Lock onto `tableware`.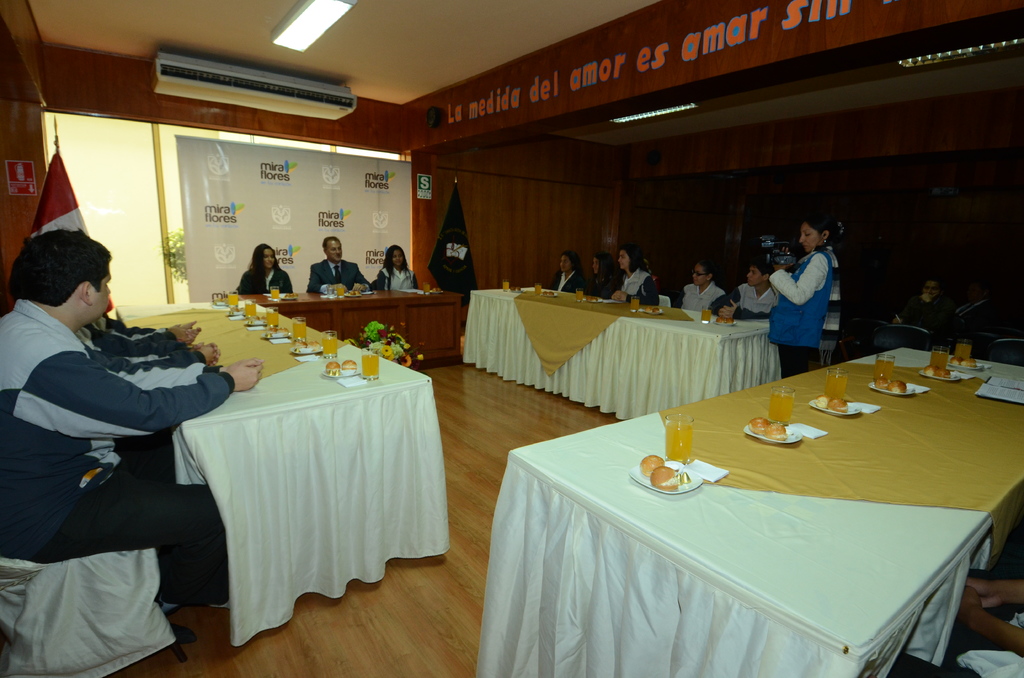
Locked: (left=360, top=350, right=379, bottom=380).
